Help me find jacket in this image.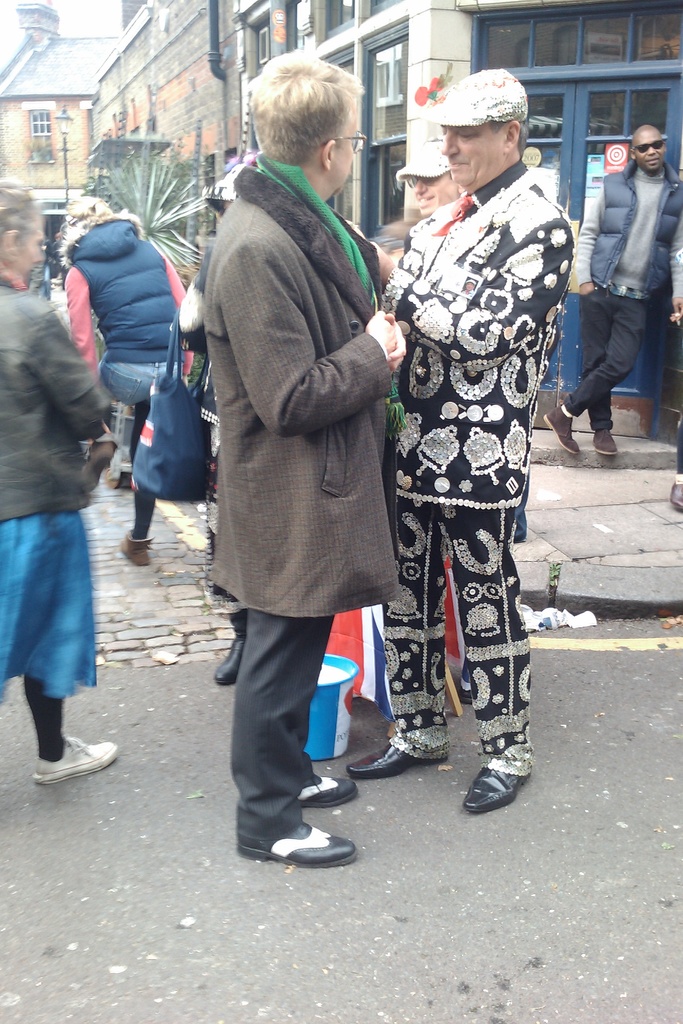
Found it: detection(56, 214, 177, 363).
